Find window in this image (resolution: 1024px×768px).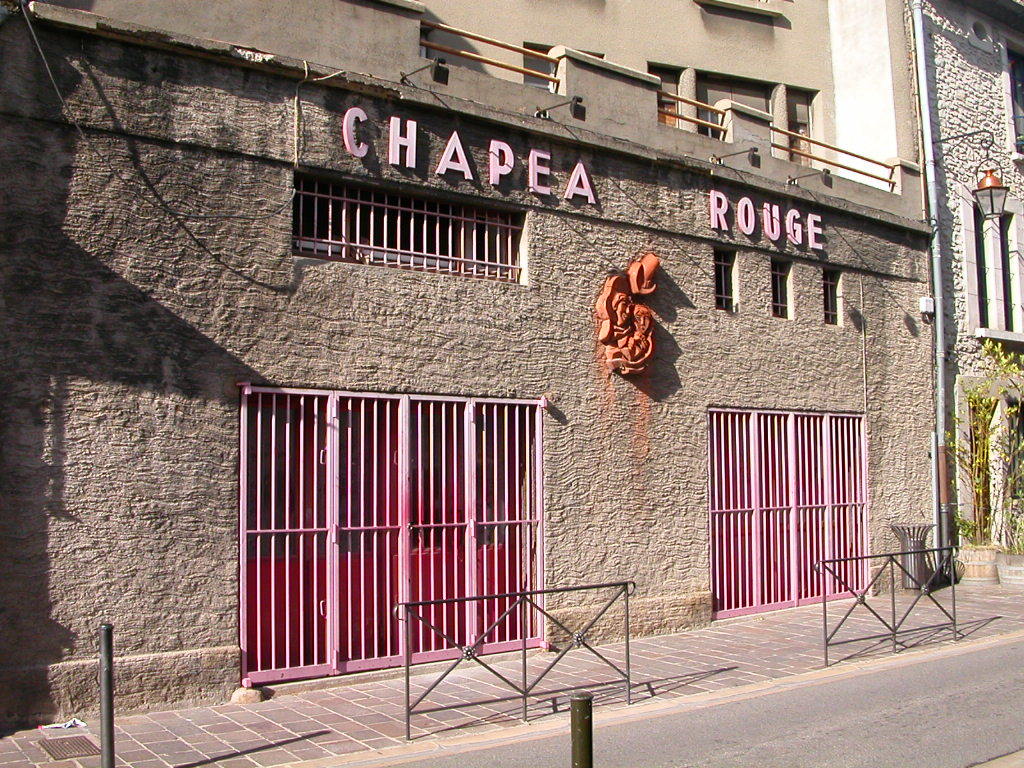
<region>523, 44, 600, 90</region>.
